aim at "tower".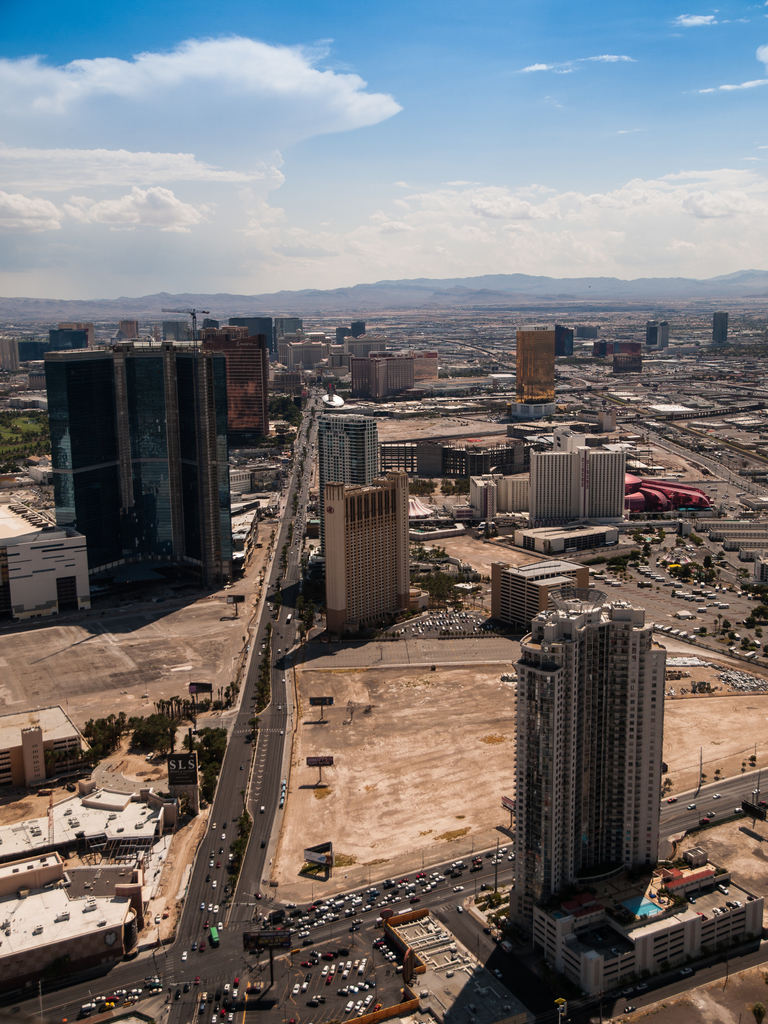
Aimed at [16, 318, 91, 362].
